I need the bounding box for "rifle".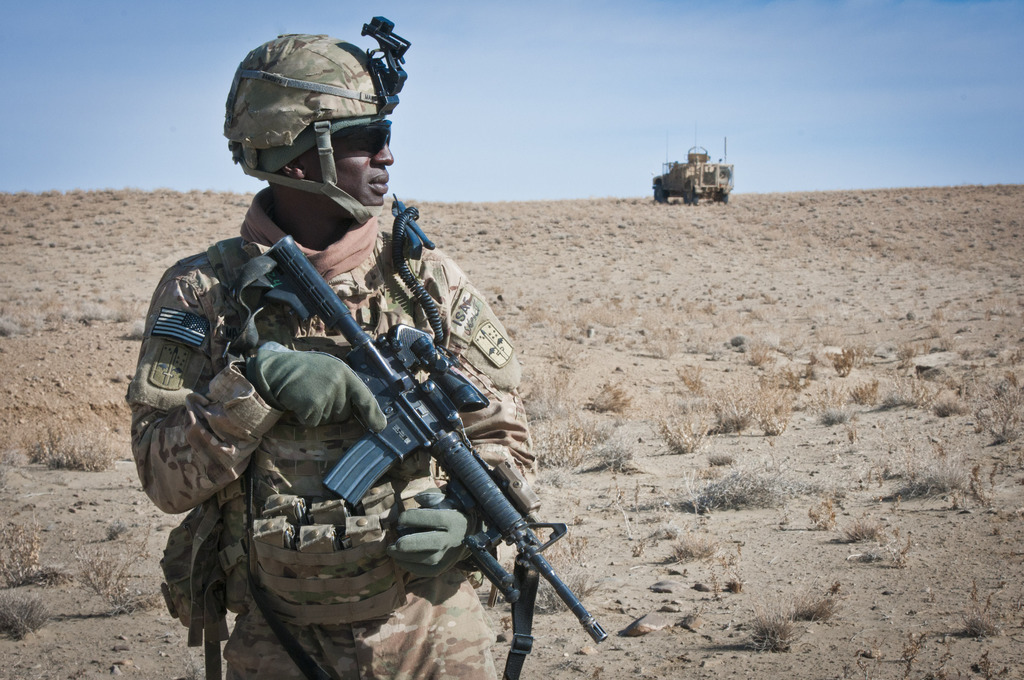
Here it is: 198,253,595,657.
